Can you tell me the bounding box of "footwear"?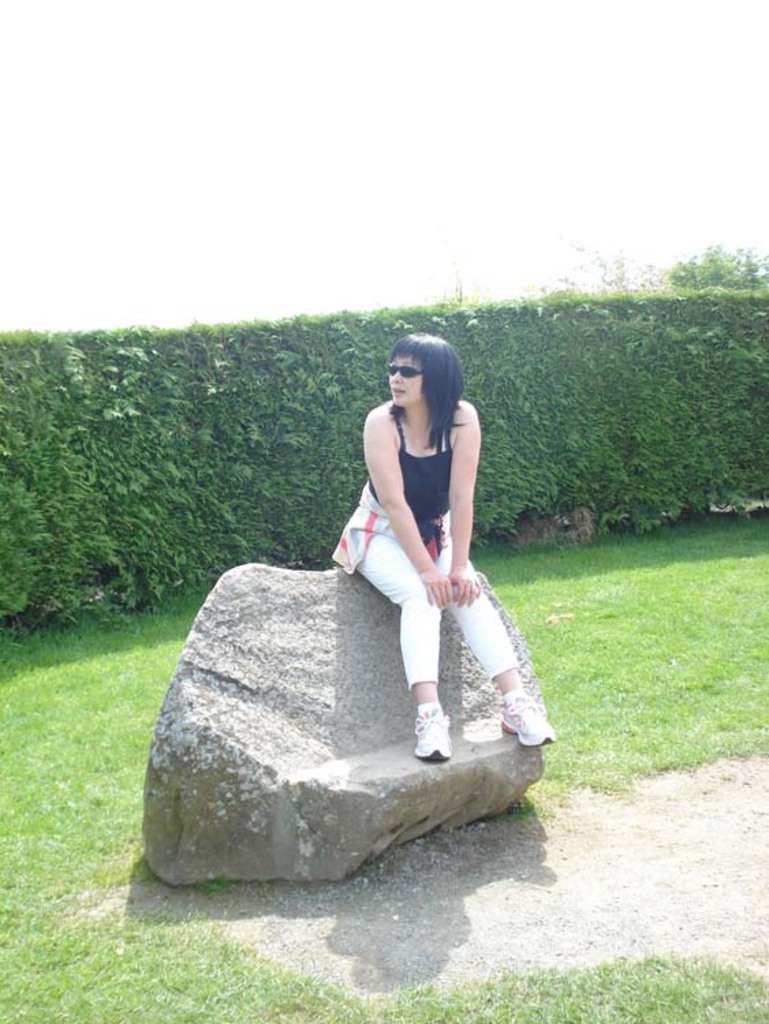
region(415, 715, 452, 760).
